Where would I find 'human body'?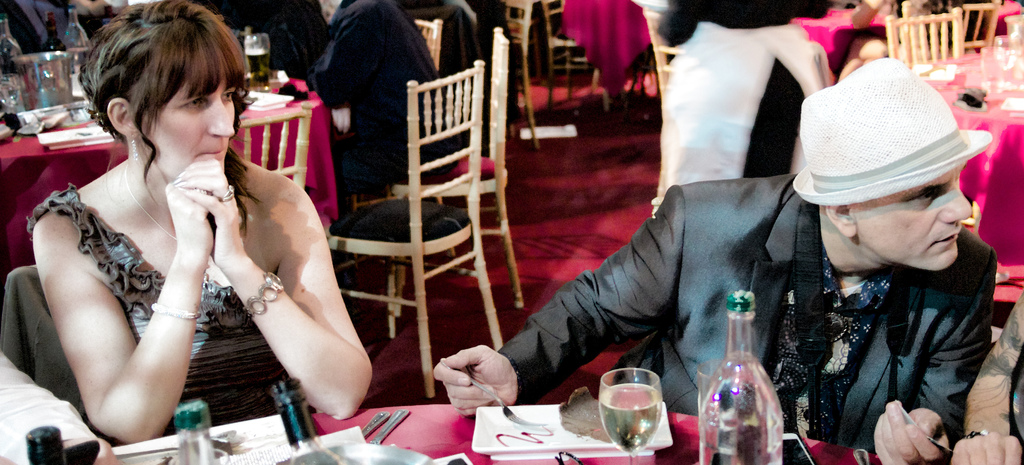
At box=[12, 72, 361, 432].
